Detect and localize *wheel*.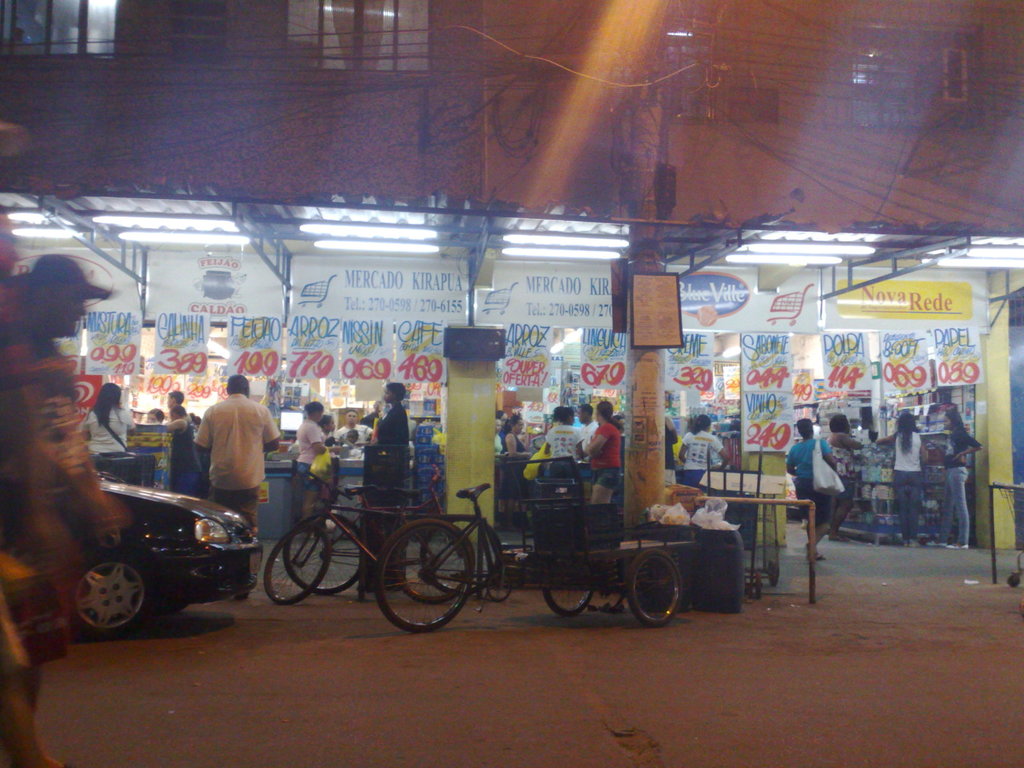
Localized at l=427, t=526, r=468, b=610.
